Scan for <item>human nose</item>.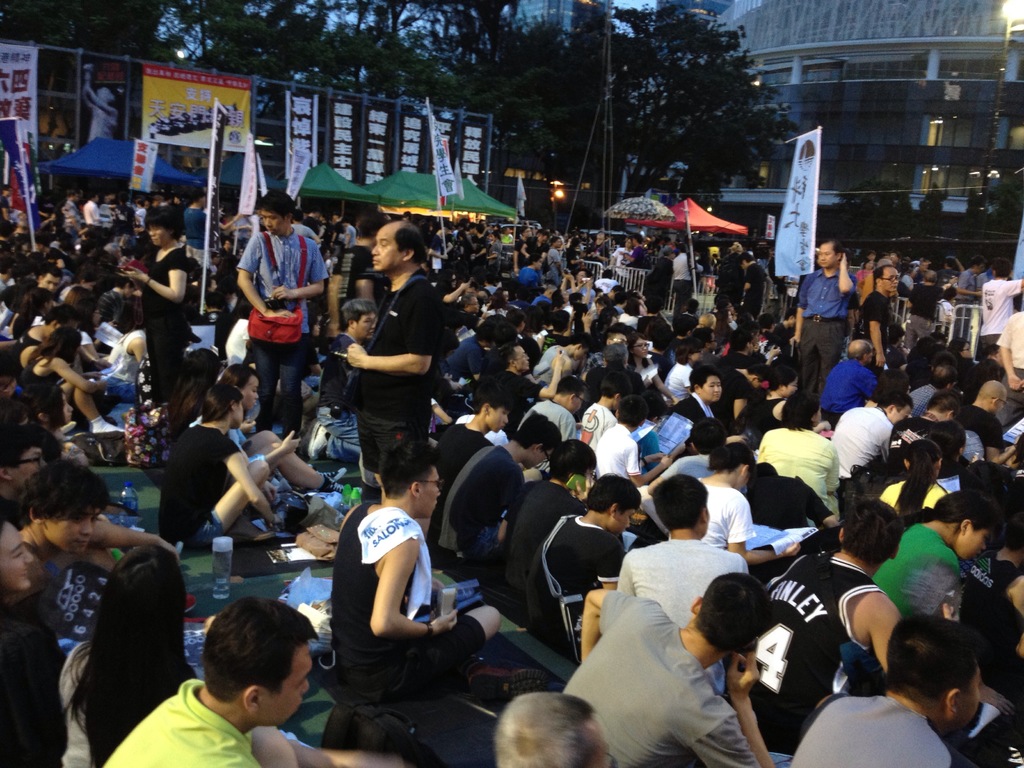
Scan result: detection(83, 517, 97, 547).
